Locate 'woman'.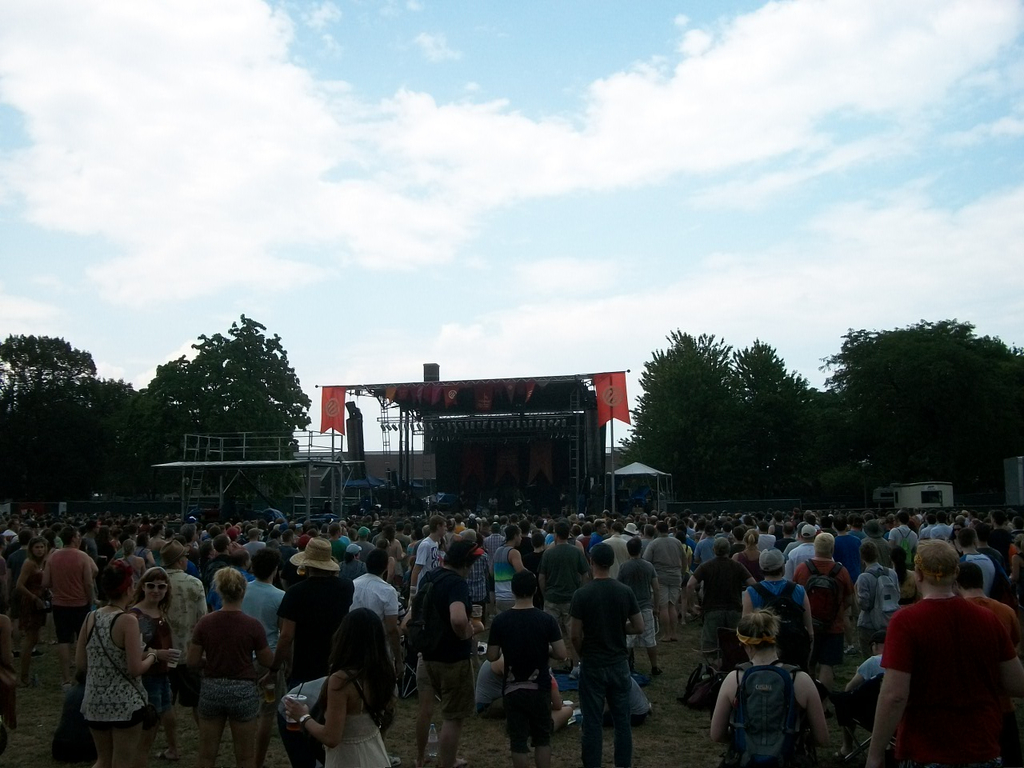
Bounding box: (x1=283, y1=607, x2=397, y2=767).
